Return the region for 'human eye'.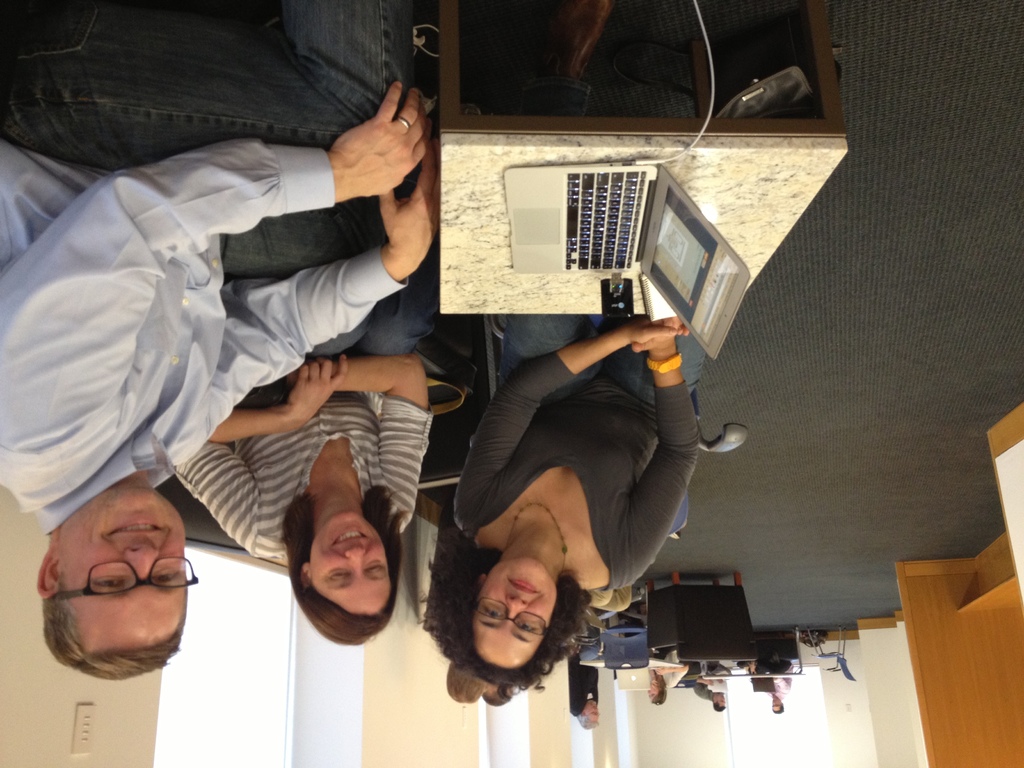
87:574:132:590.
